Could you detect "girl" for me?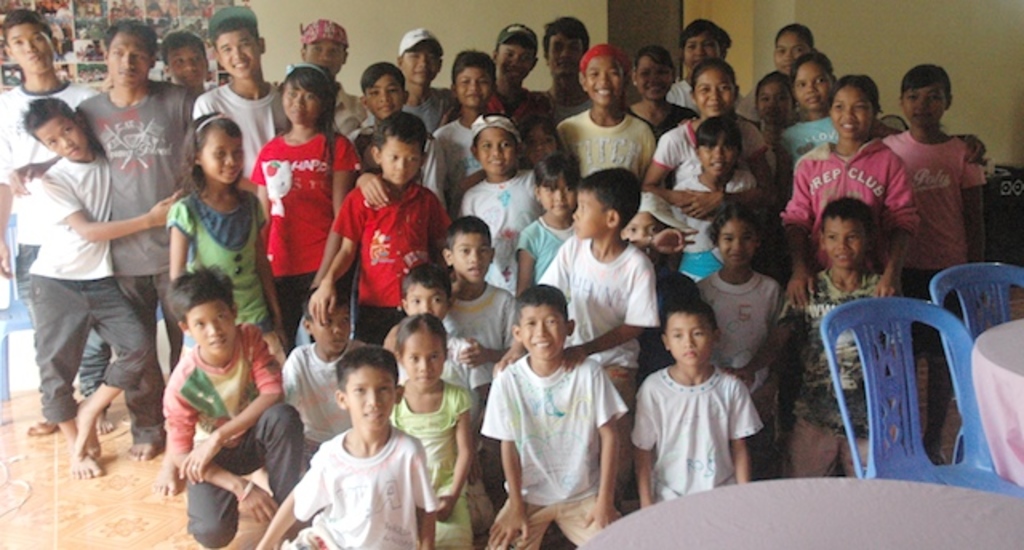
Detection result: crop(667, 114, 757, 283).
